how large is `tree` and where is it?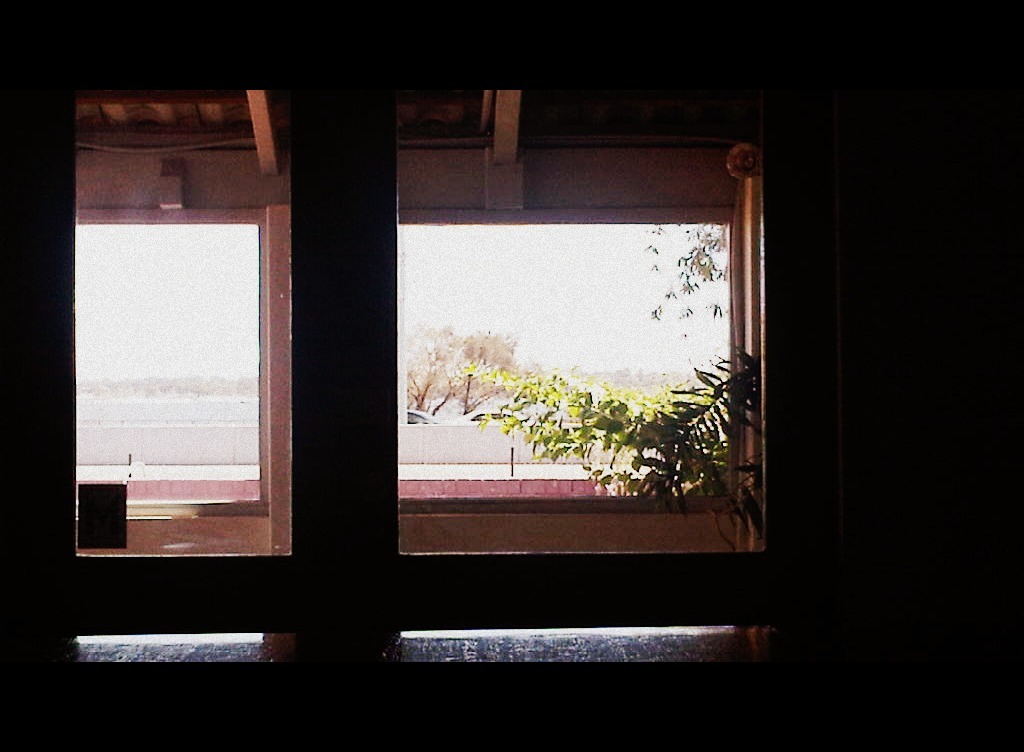
Bounding box: pyautogui.locateOnScreen(405, 315, 550, 422).
